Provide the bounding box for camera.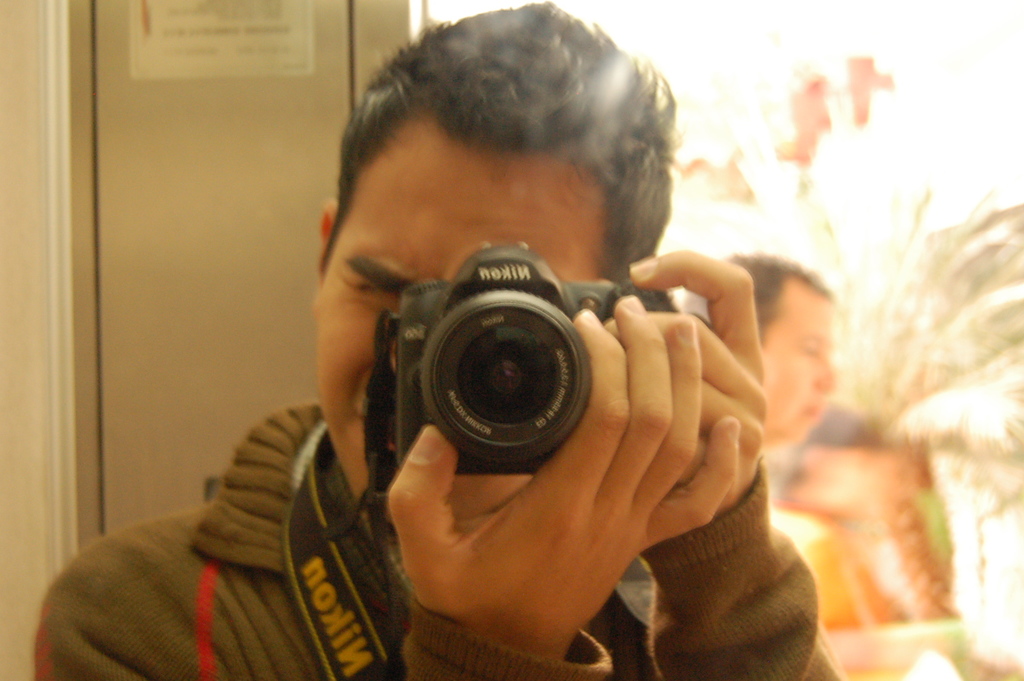
(left=394, top=246, right=690, bottom=477).
